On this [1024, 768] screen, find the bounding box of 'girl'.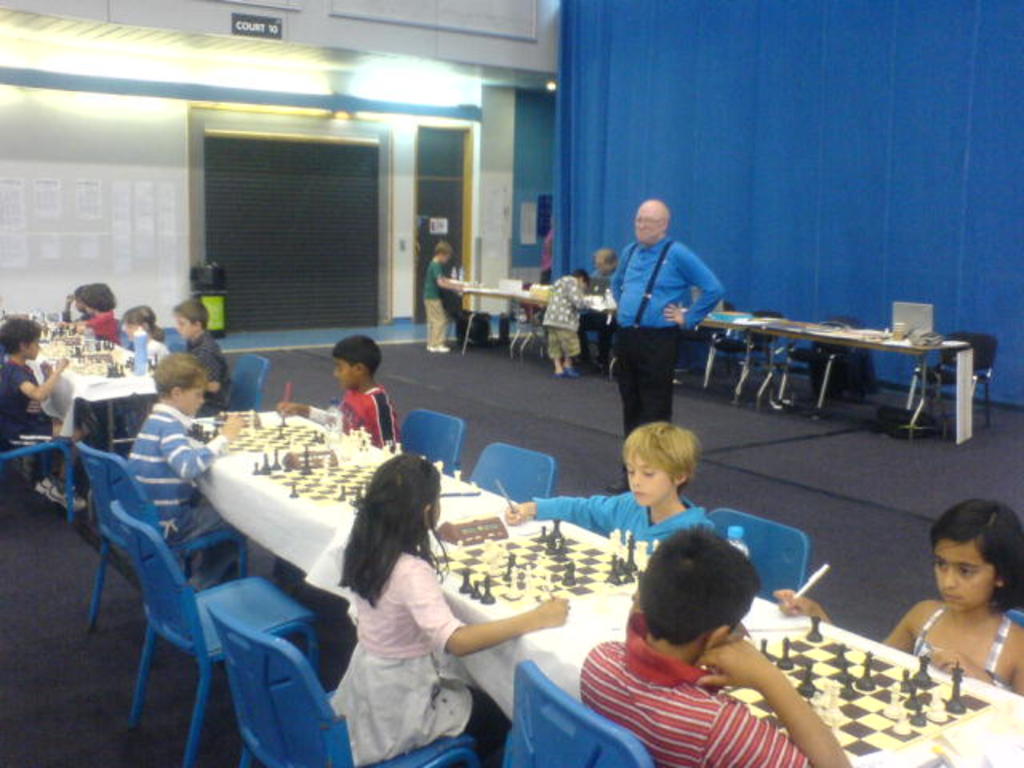
Bounding box: box(771, 498, 1022, 698).
